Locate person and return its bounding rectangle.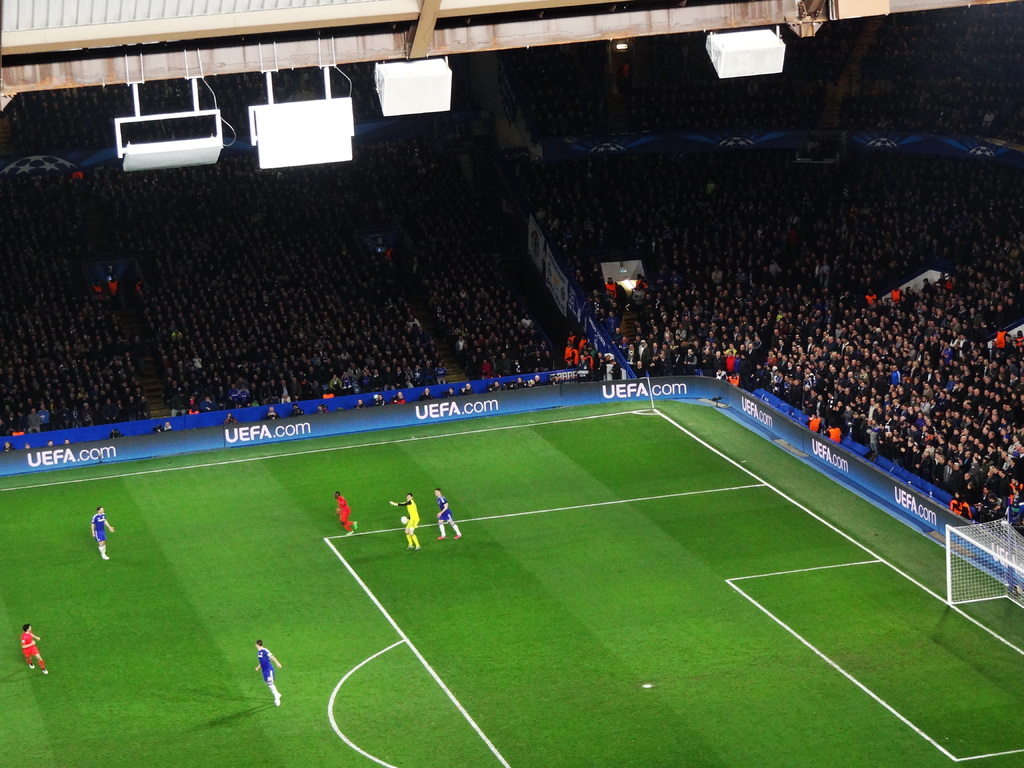
box(255, 639, 284, 707).
